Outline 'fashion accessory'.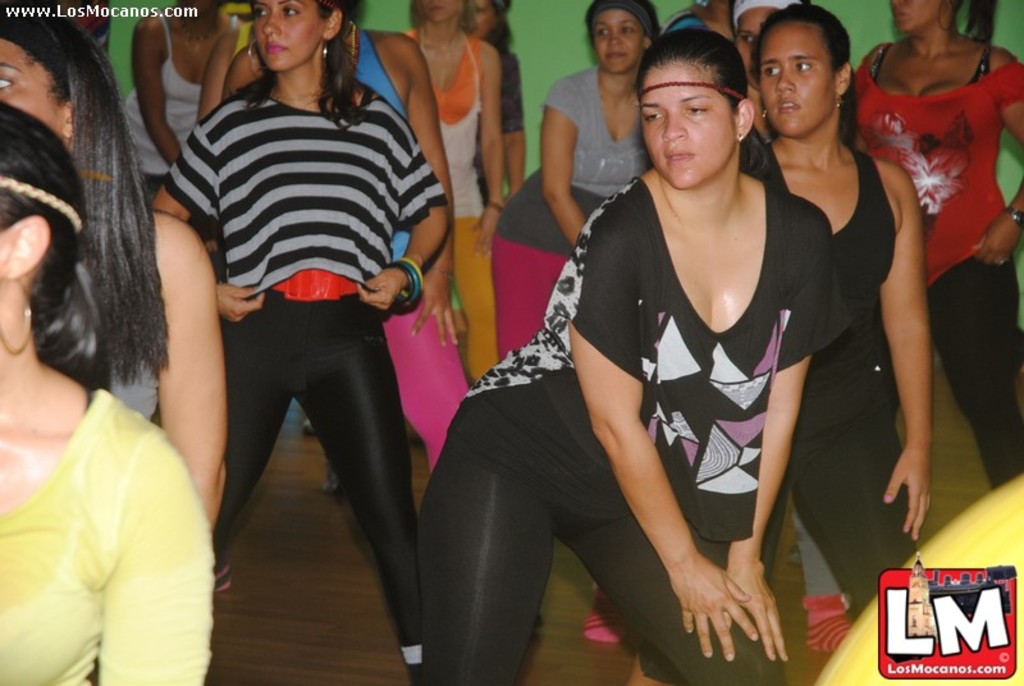
Outline: 585/0/654/36.
